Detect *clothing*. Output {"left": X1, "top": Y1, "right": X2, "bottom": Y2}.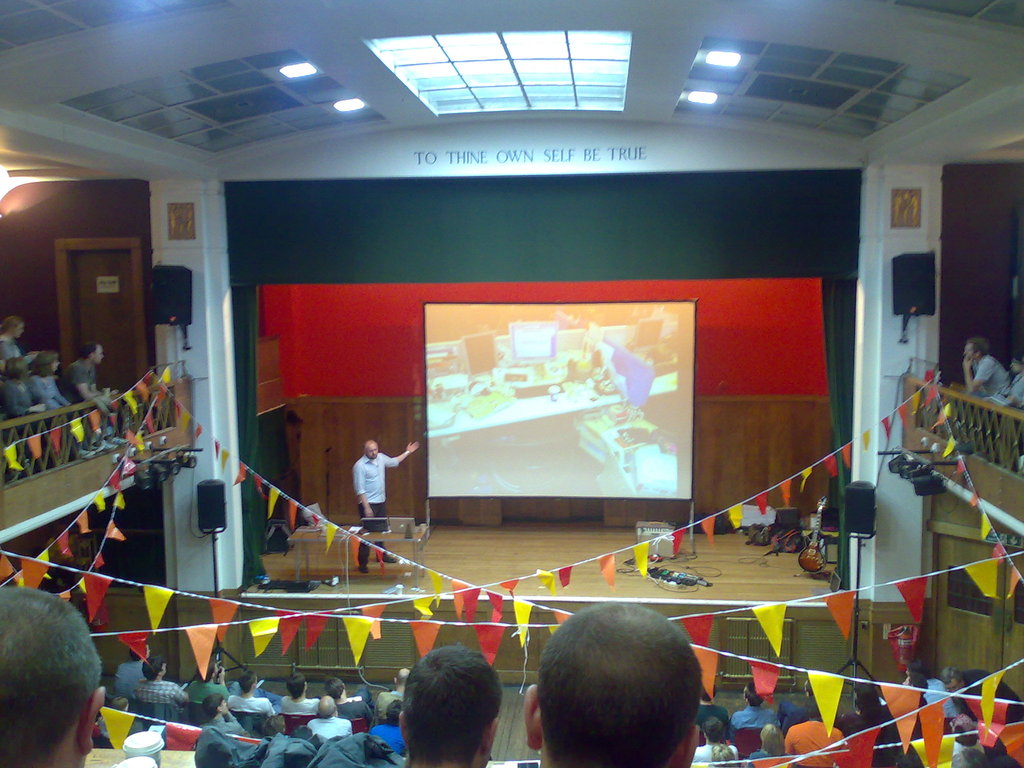
{"left": 370, "top": 719, "right": 413, "bottom": 759}.
